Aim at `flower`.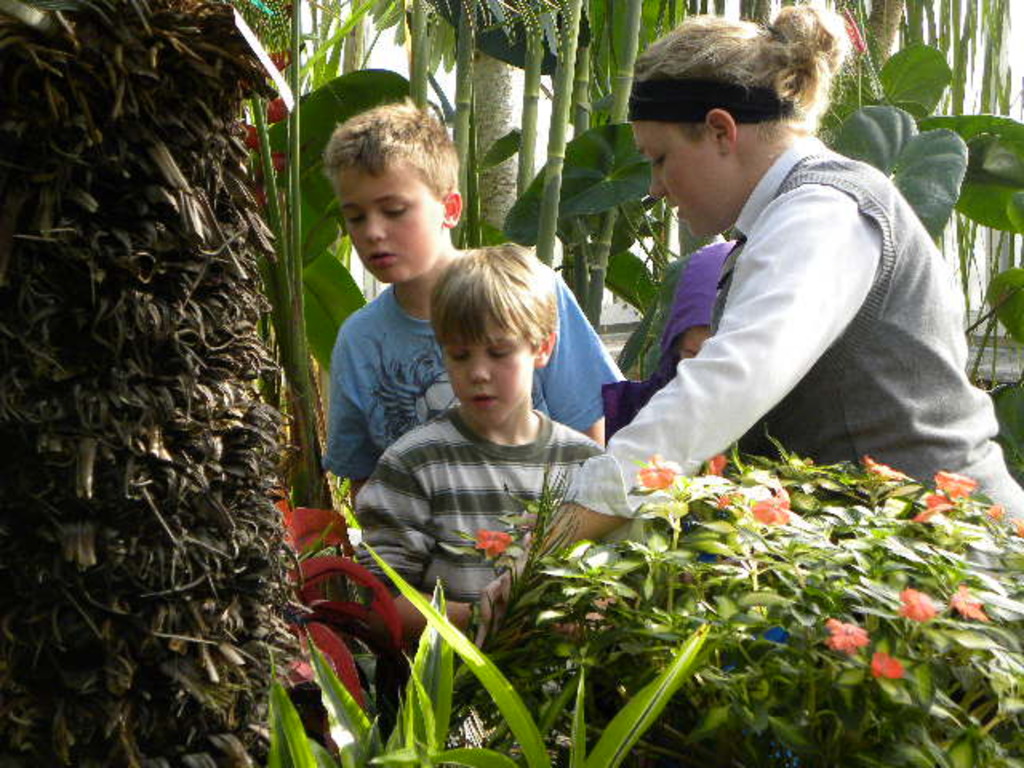
Aimed at [x1=750, y1=494, x2=794, y2=531].
